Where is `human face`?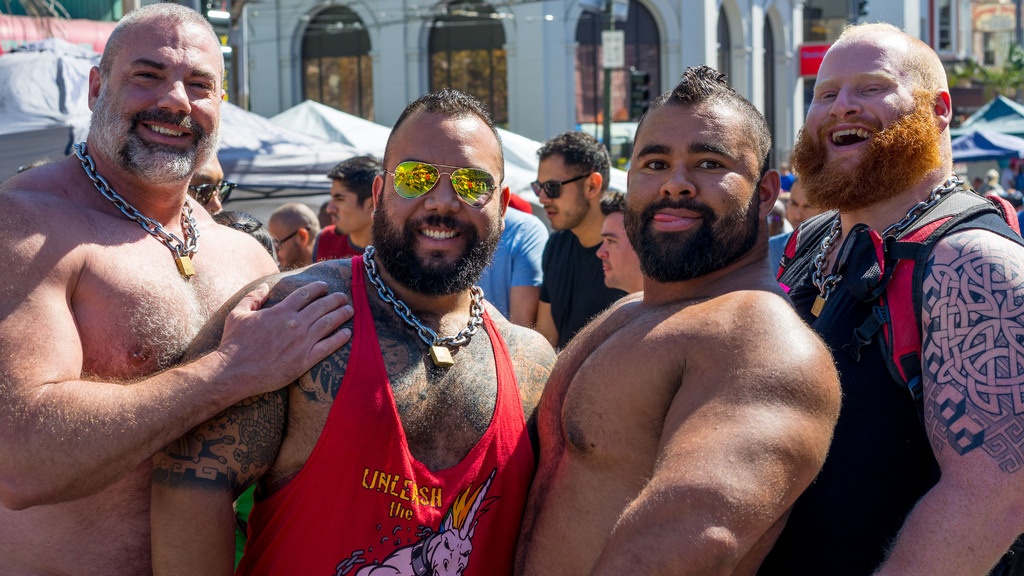
bbox=[530, 149, 588, 233].
